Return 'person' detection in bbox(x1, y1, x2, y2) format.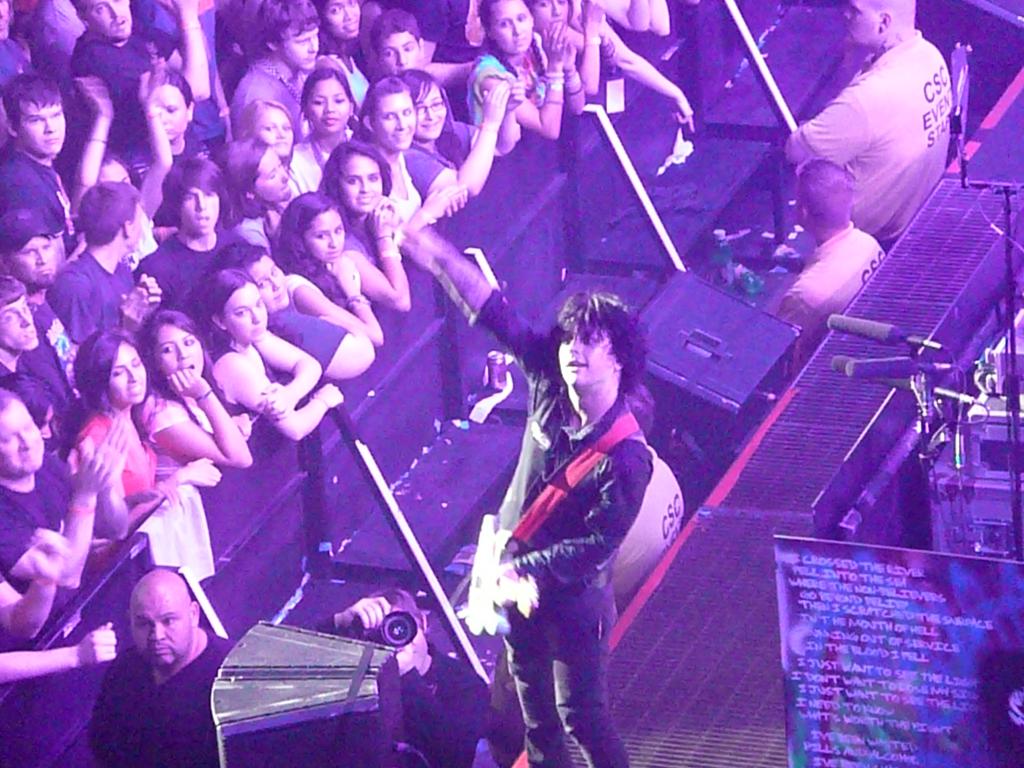
bbox(313, 584, 493, 767).
